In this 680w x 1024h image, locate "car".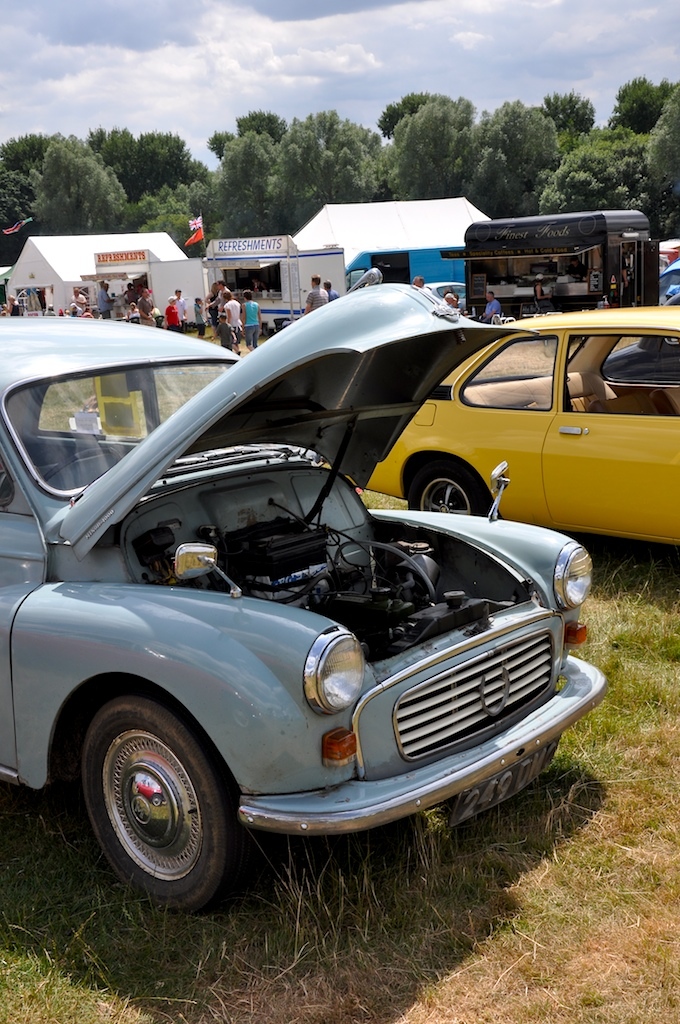
Bounding box: {"left": 358, "top": 305, "right": 679, "bottom": 547}.
